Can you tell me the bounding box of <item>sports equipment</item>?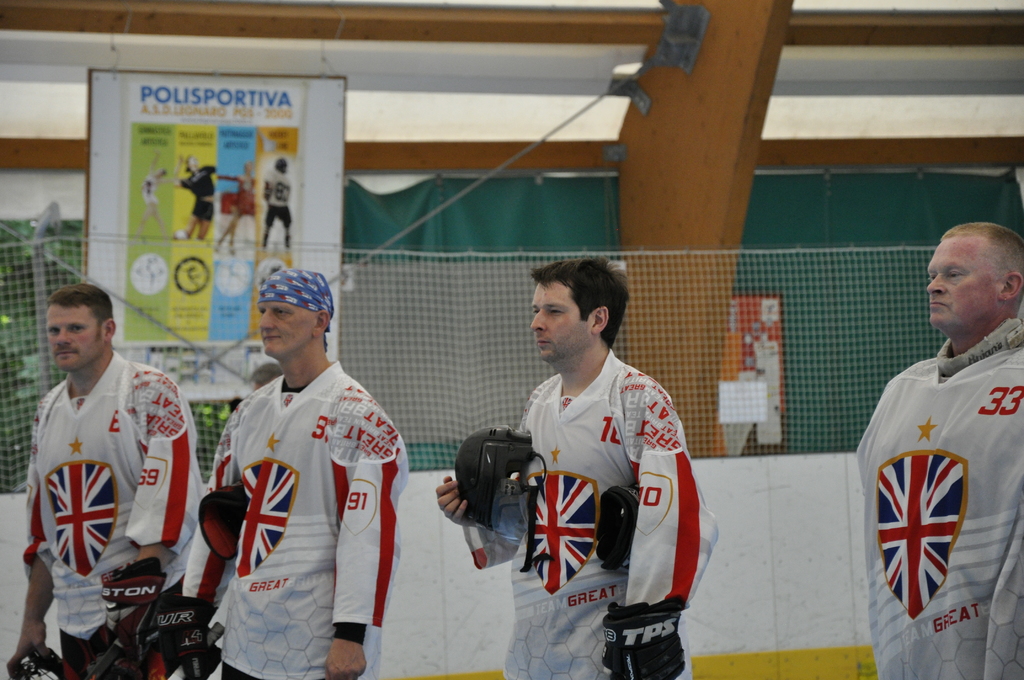
<bbox>596, 598, 692, 678</bbox>.
